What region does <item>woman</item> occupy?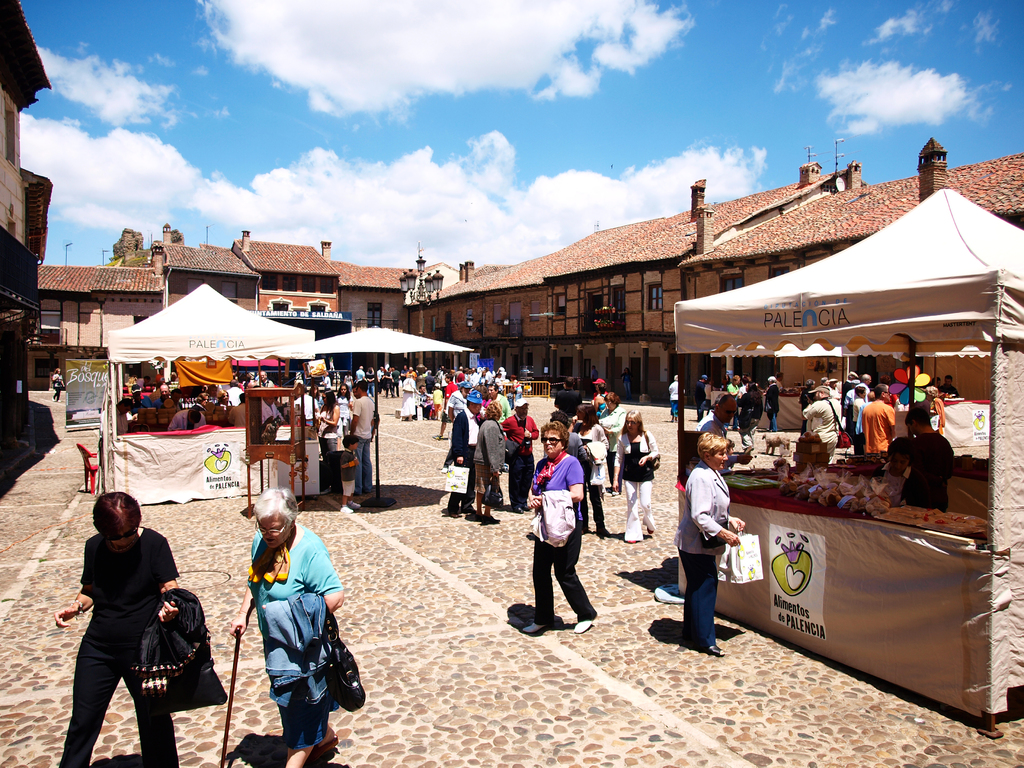
select_region(221, 486, 348, 767).
